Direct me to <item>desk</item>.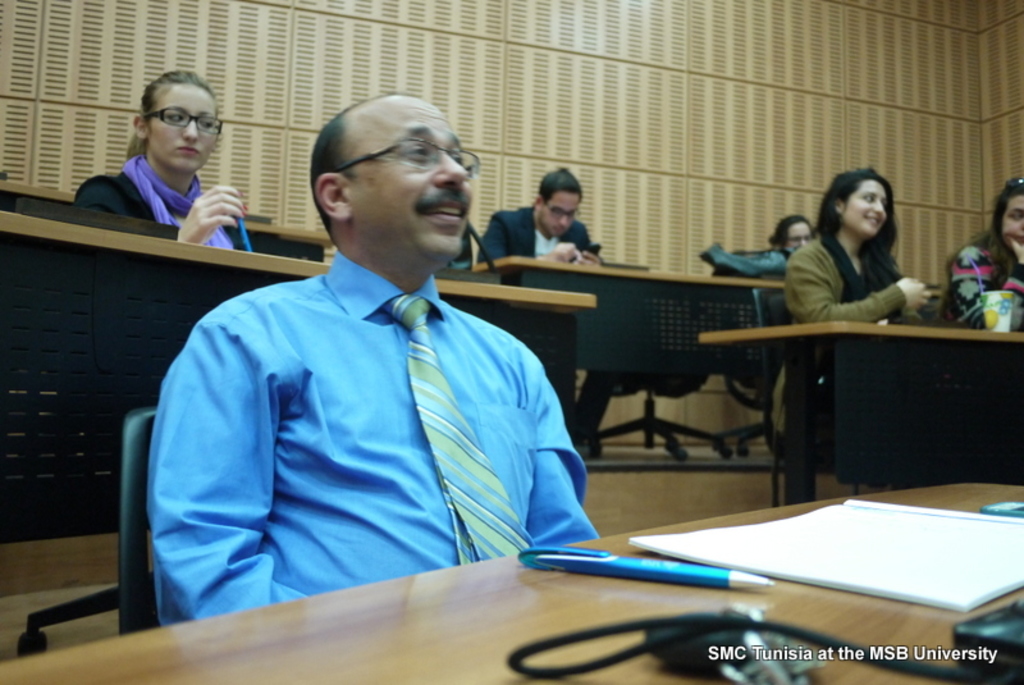
Direction: crop(691, 312, 1023, 504).
